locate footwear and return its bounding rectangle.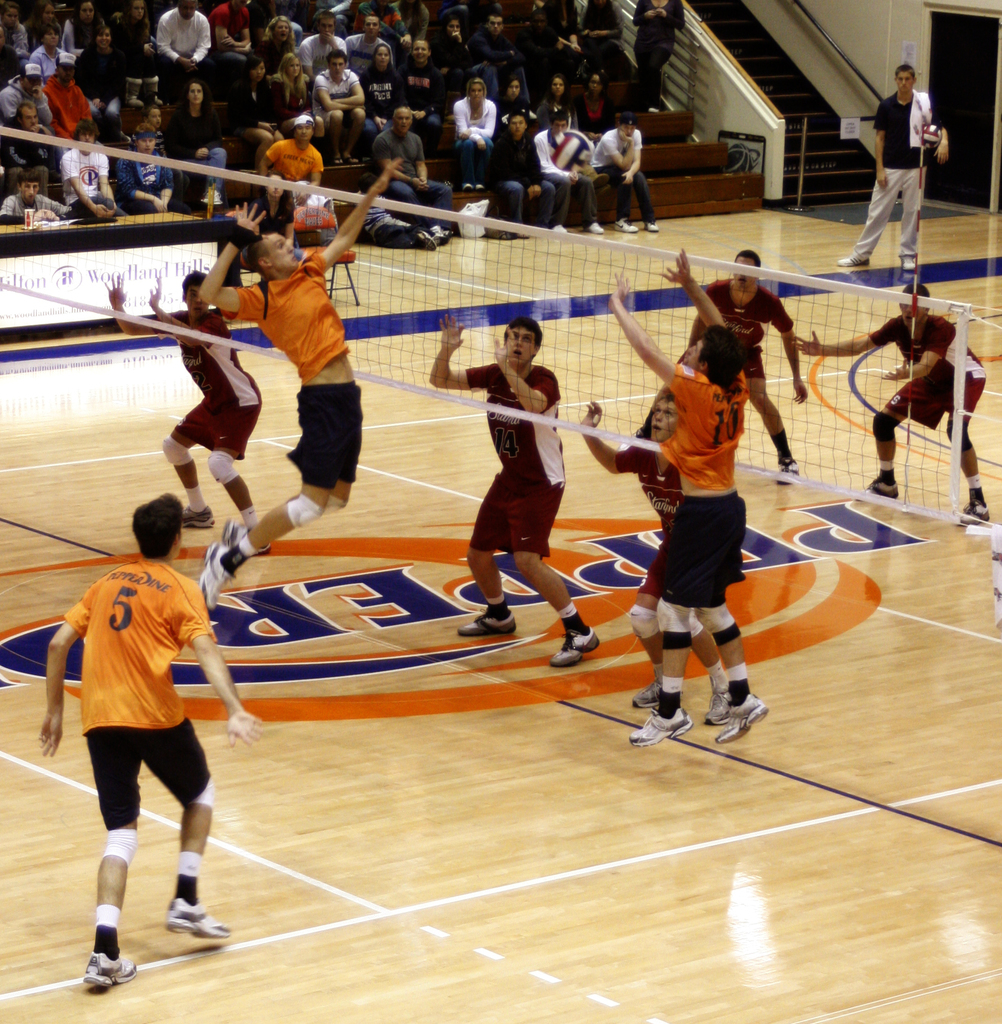
bbox=(952, 499, 989, 529).
